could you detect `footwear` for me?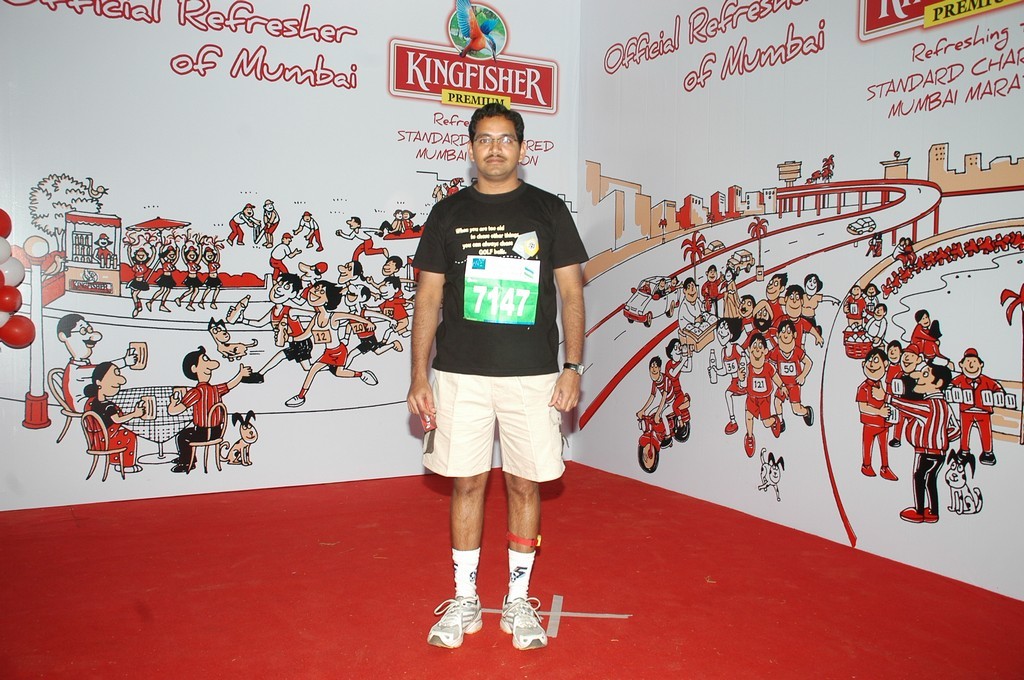
Detection result: left=372, top=336, right=388, bottom=347.
